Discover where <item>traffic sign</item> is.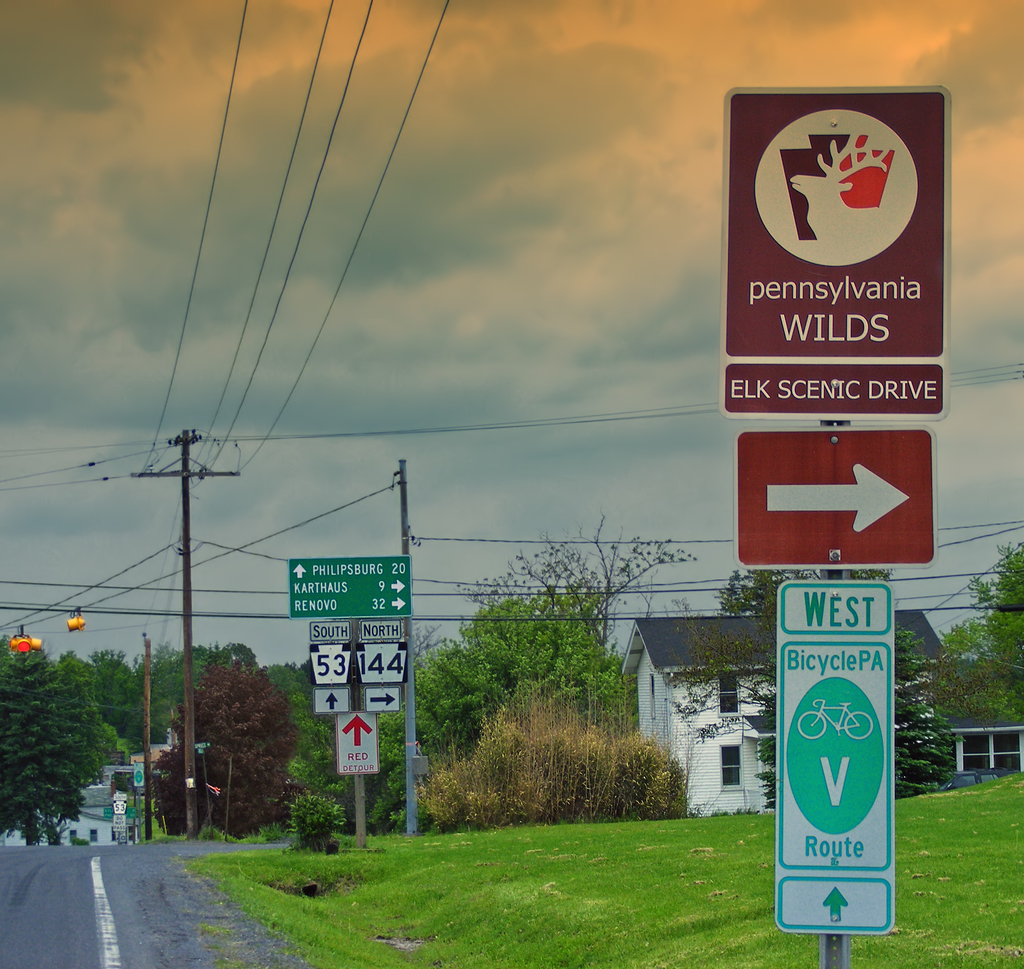
Discovered at <box>736,431,933,577</box>.
